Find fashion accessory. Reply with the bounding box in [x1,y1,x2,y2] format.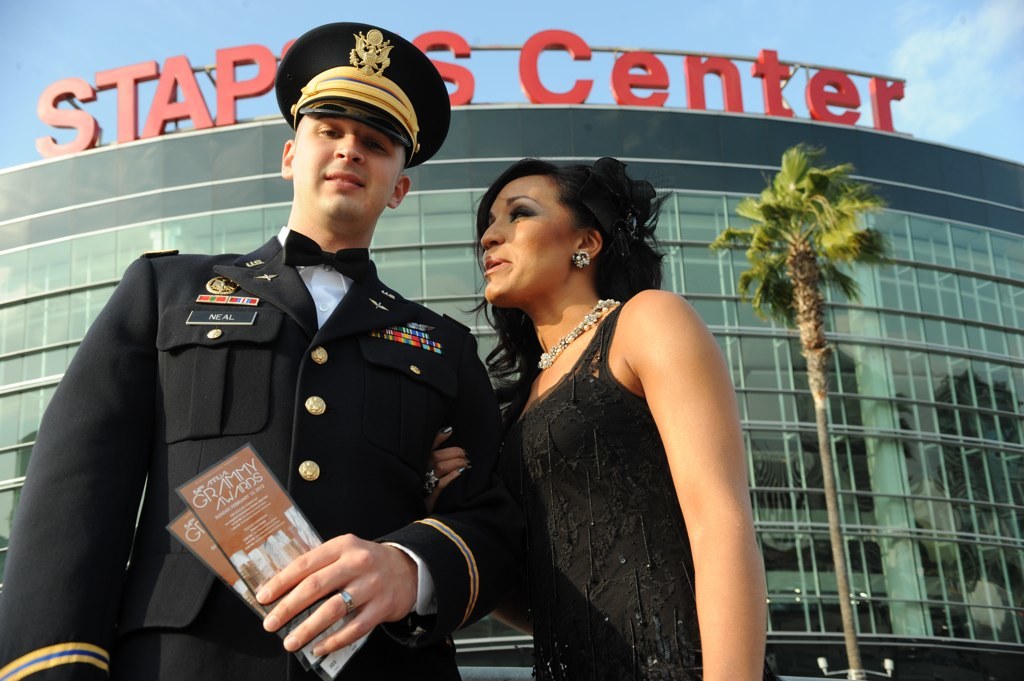
[283,227,372,283].
